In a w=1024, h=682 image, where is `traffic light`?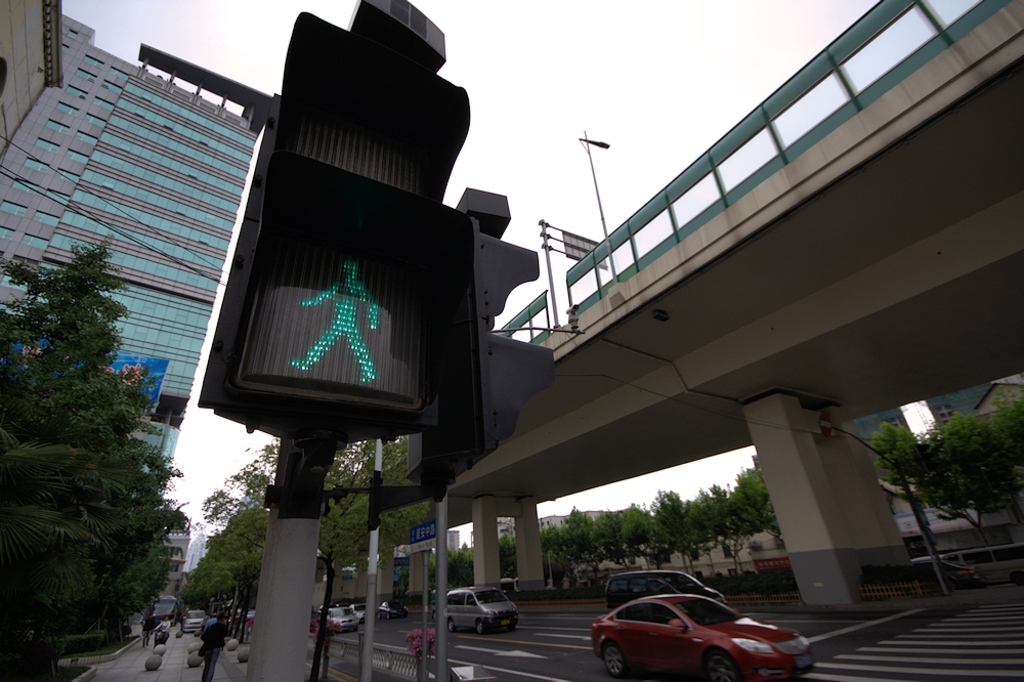
detection(219, 10, 476, 476).
